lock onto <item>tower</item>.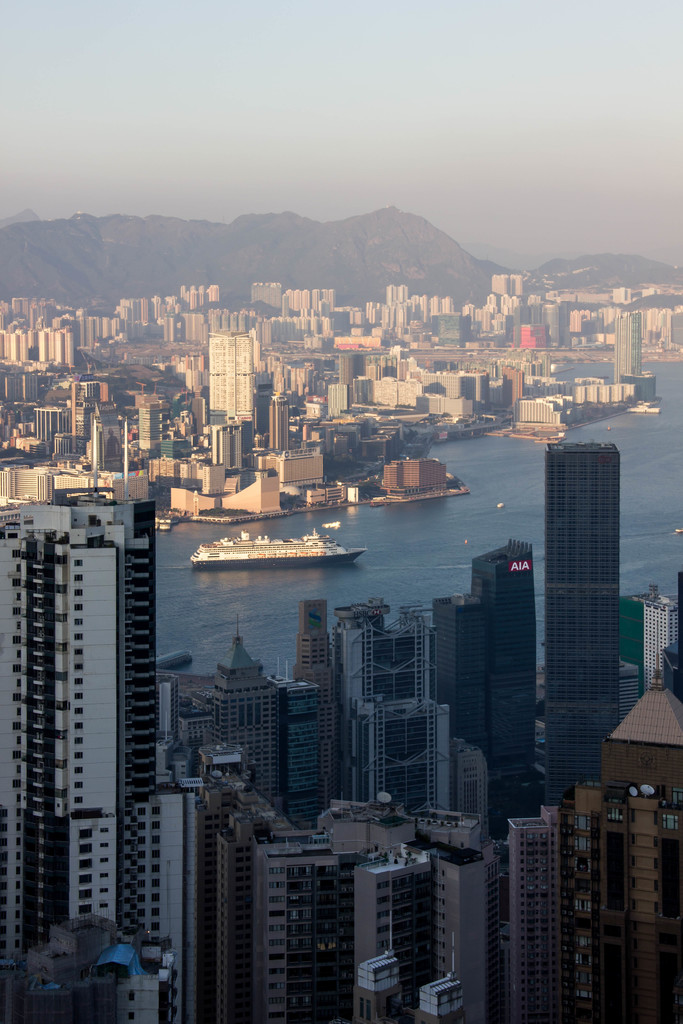
Locked: 434,316,468,350.
